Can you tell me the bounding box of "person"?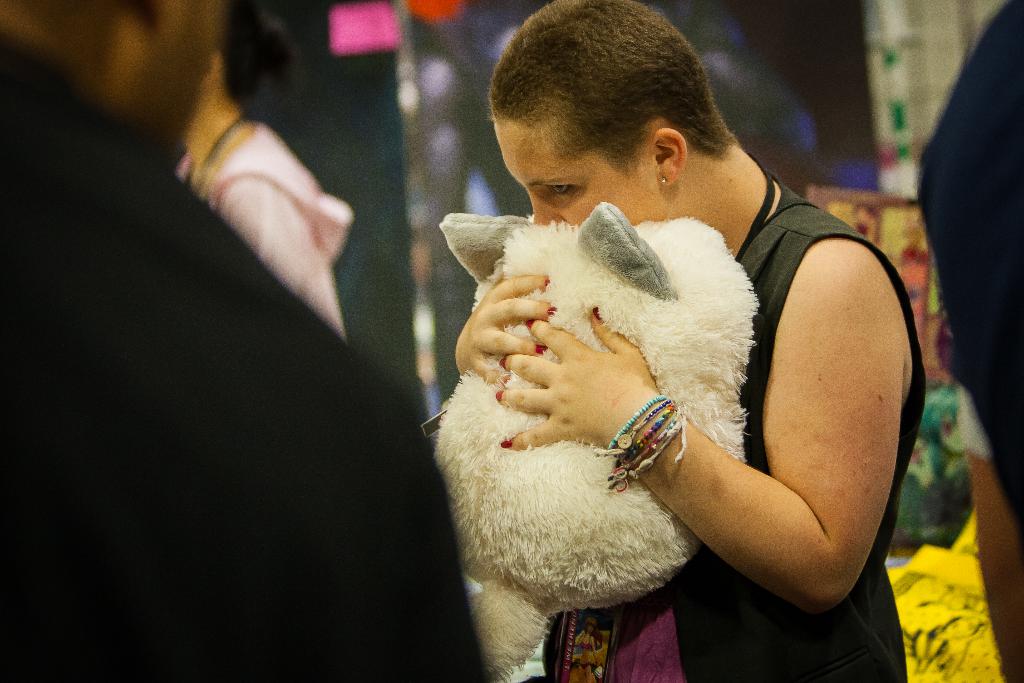
detection(172, 3, 353, 342).
